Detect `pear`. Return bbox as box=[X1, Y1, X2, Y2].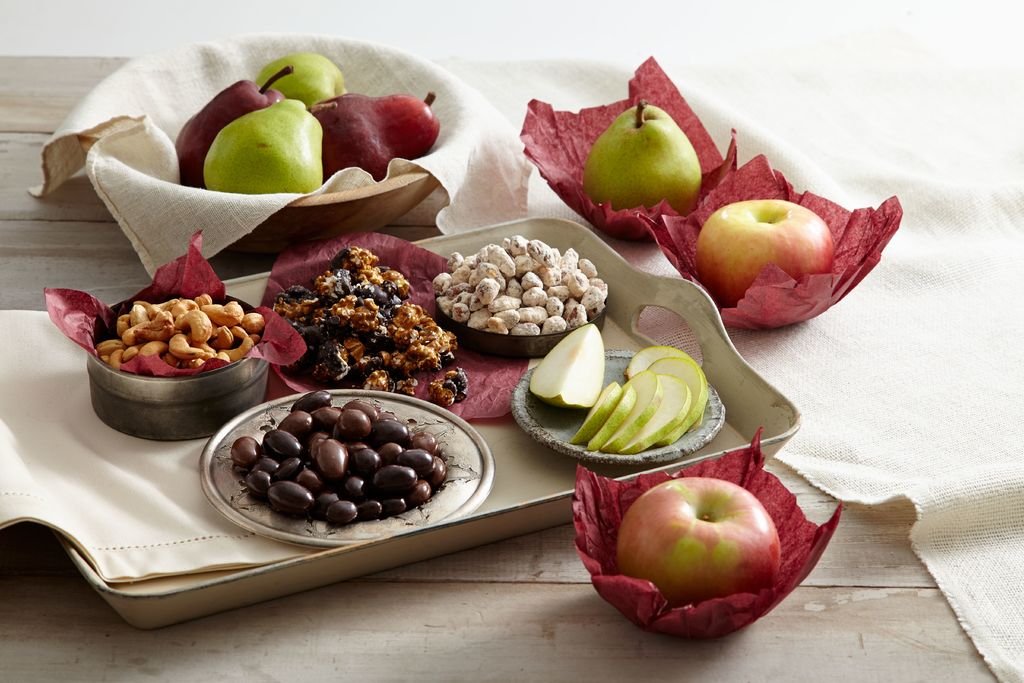
box=[526, 324, 711, 457].
